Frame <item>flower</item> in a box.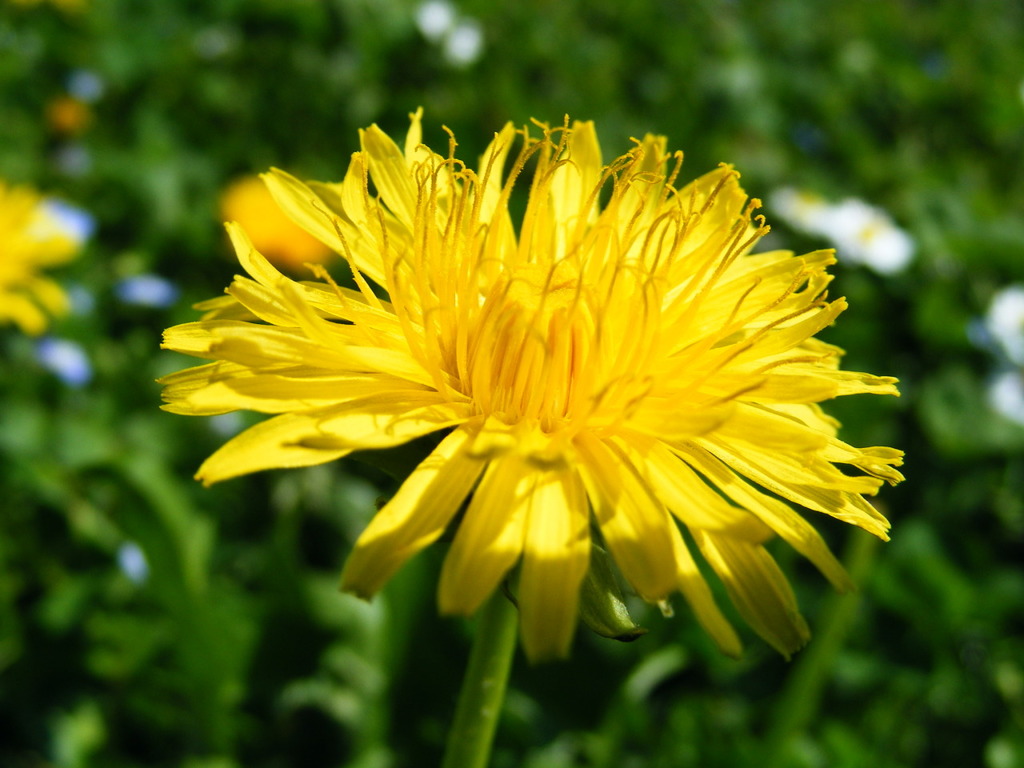
box(0, 170, 90, 334).
